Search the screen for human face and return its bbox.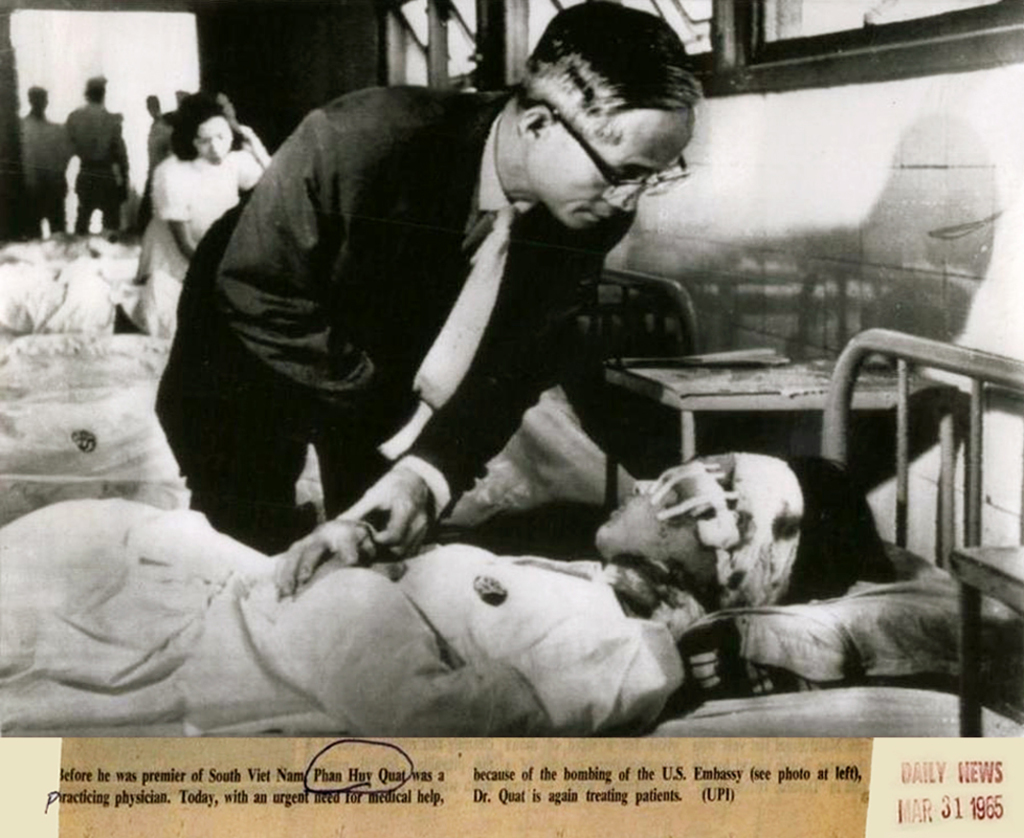
Found: {"left": 591, "top": 447, "right": 734, "bottom": 570}.
